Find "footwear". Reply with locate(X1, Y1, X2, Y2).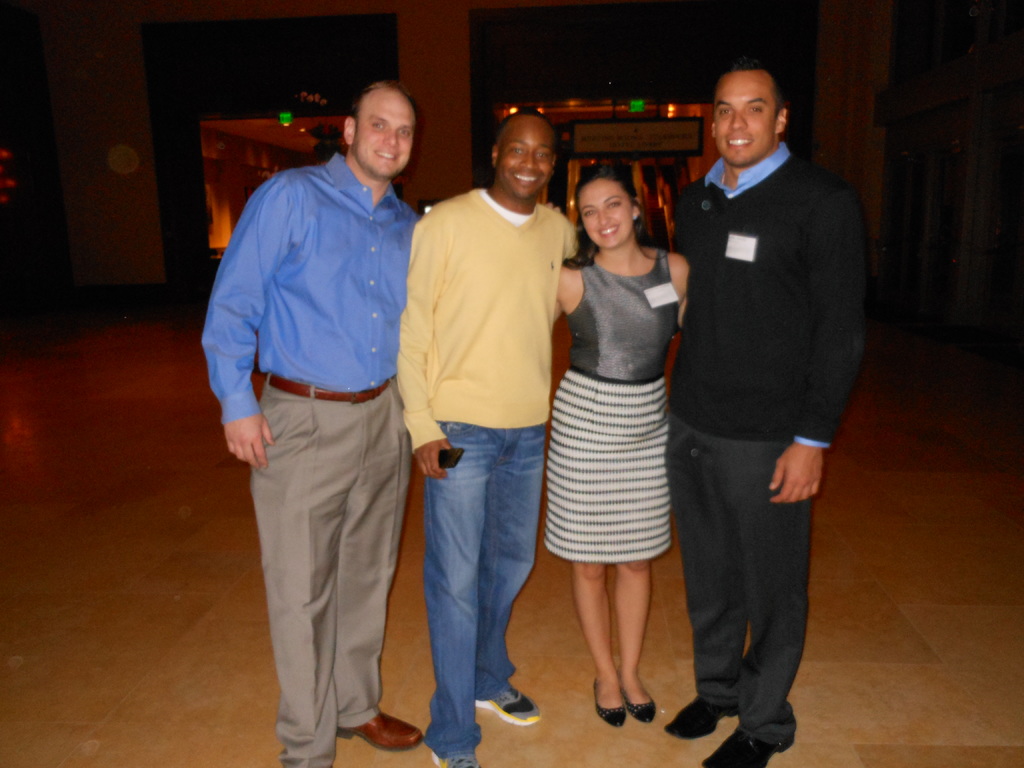
locate(471, 652, 536, 746).
